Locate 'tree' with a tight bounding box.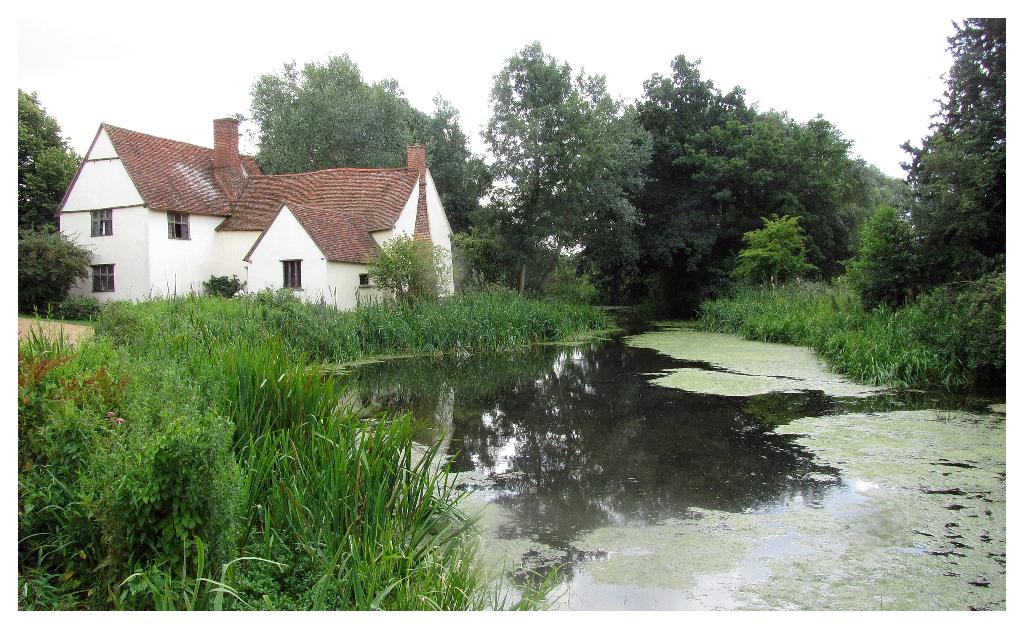
{"left": 844, "top": 207, "right": 922, "bottom": 320}.
